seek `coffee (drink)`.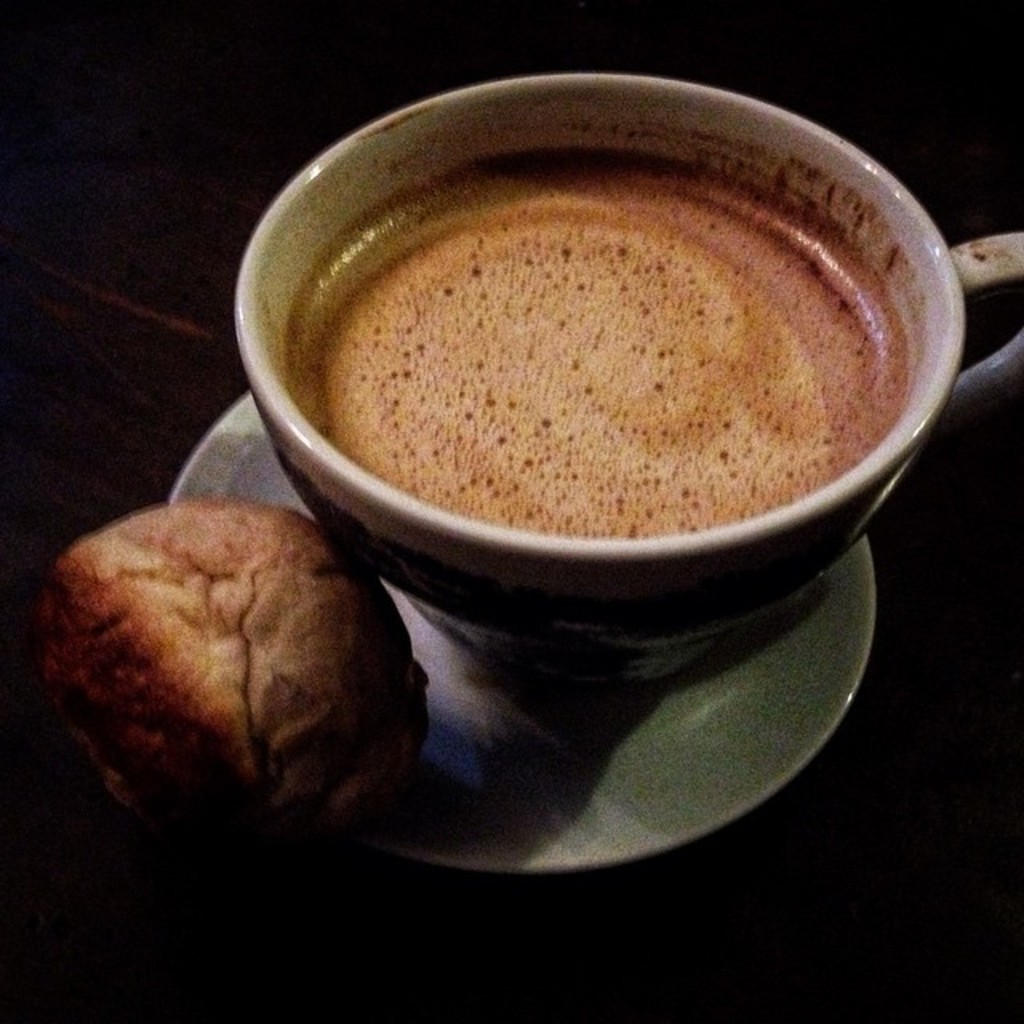
l=262, t=70, r=960, b=669.
